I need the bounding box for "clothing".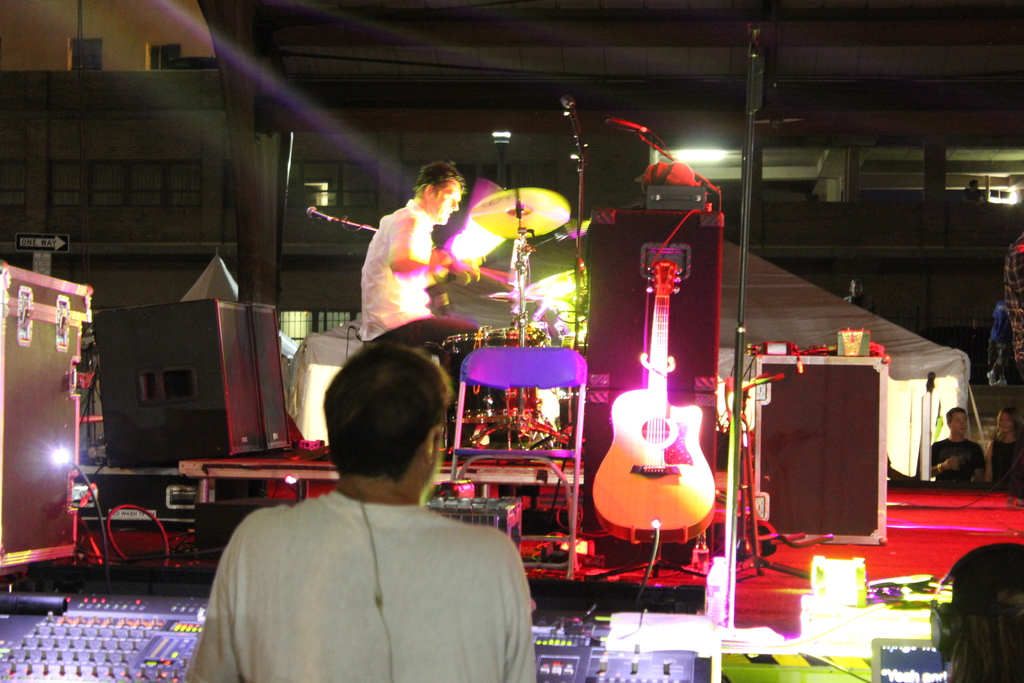
Here it is: (left=928, top=438, right=984, bottom=489).
